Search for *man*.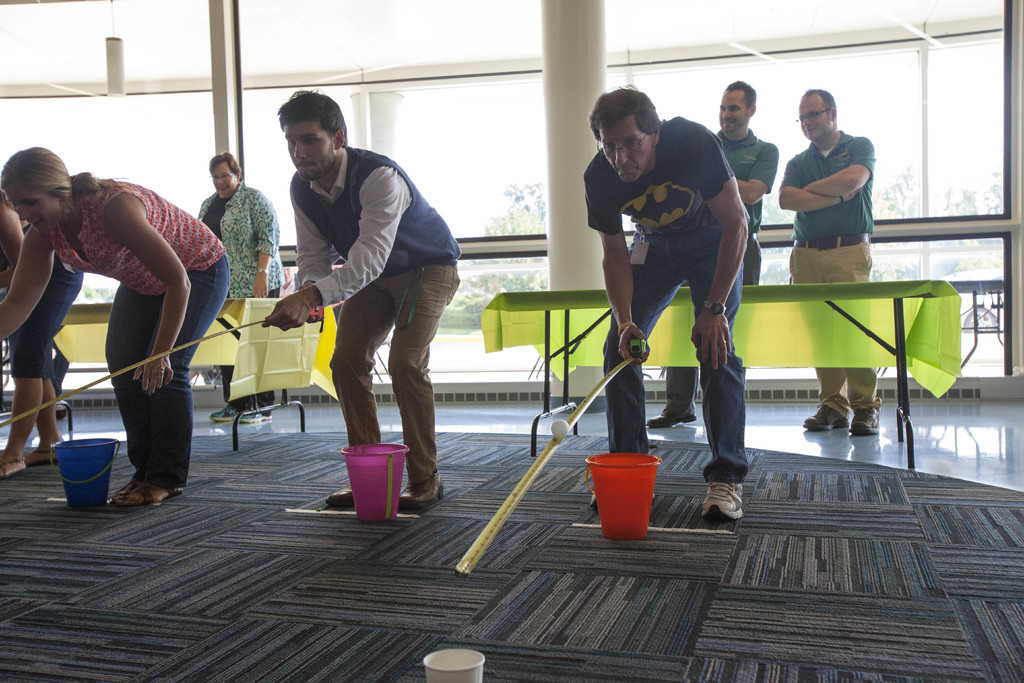
Found at box=[778, 88, 882, 440].
